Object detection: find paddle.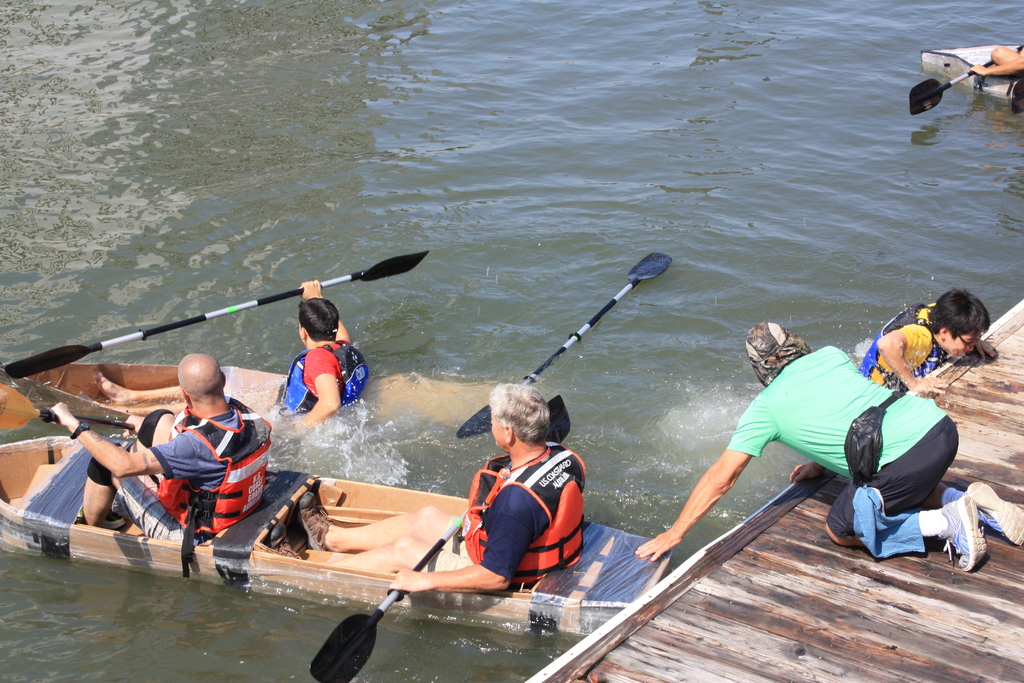
{"x1": 309, "y1": 395, "x2": 575, "y2": 682}.
